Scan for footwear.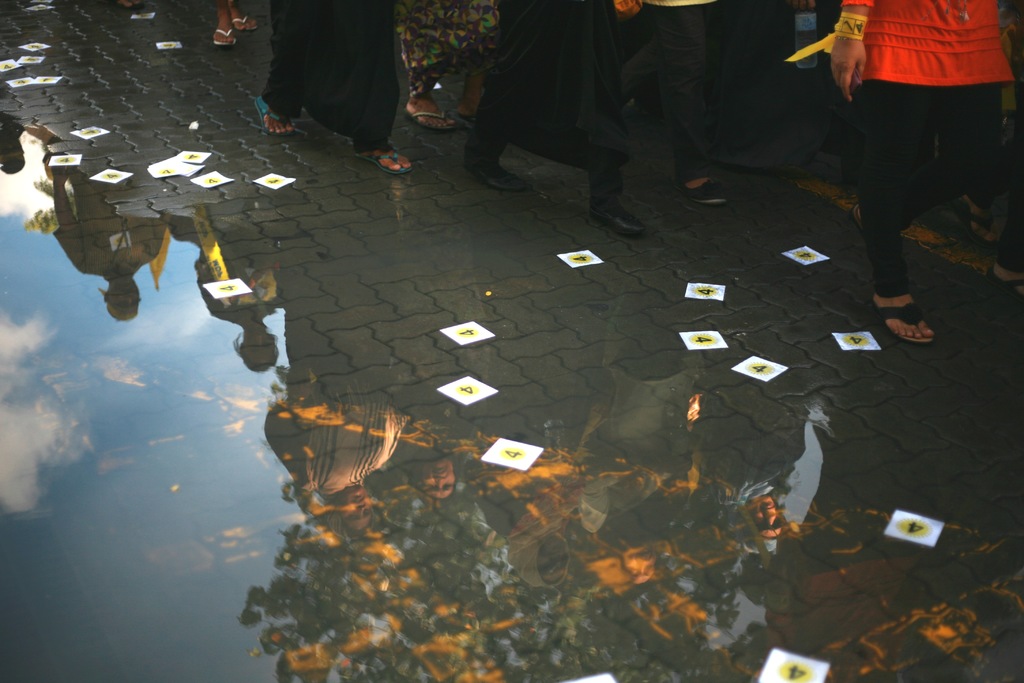
Scan result: BBox(406, 106, 459, 131).
